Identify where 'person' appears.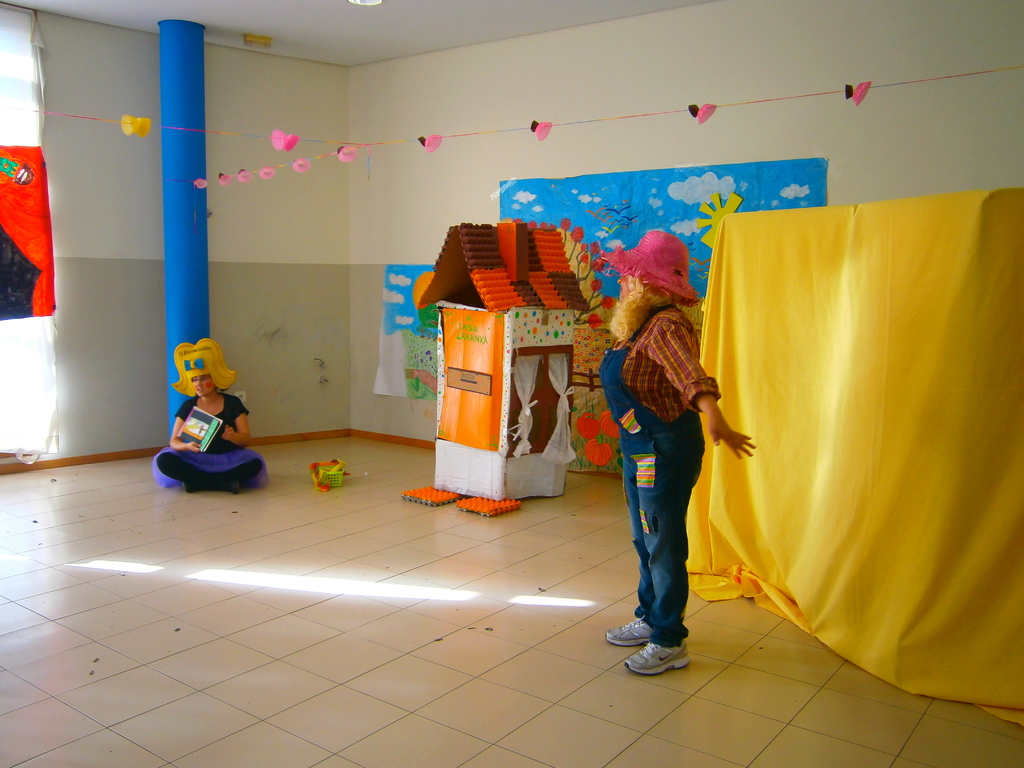
Appears at {"x1": 595, "y1": 227, "x2": 758, "y2": 676}.
